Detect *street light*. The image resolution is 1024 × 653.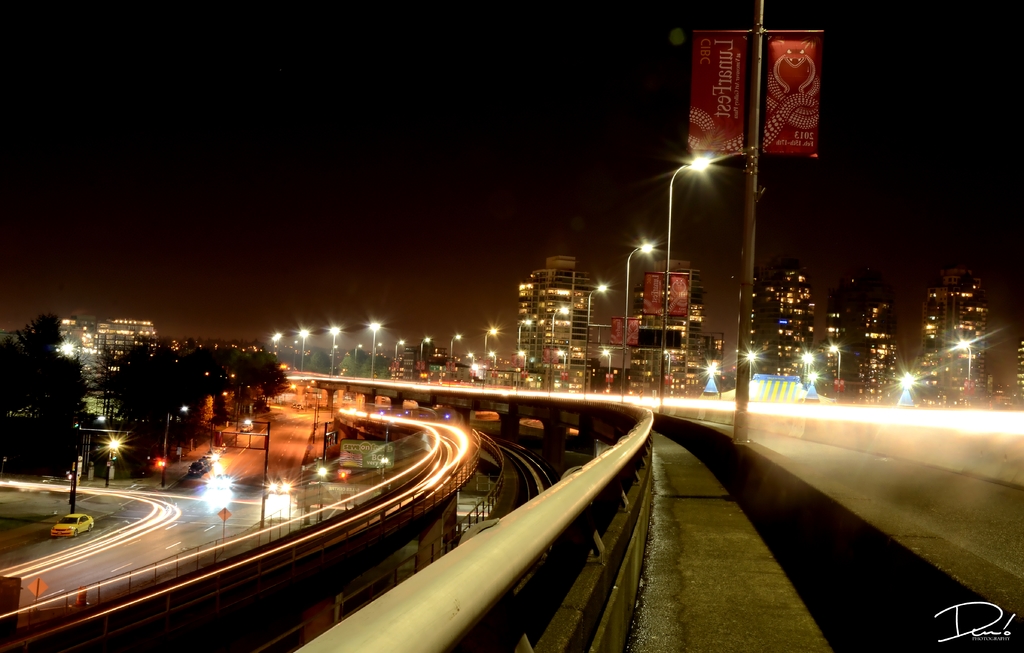
crop(660, 154, 708, 388).
